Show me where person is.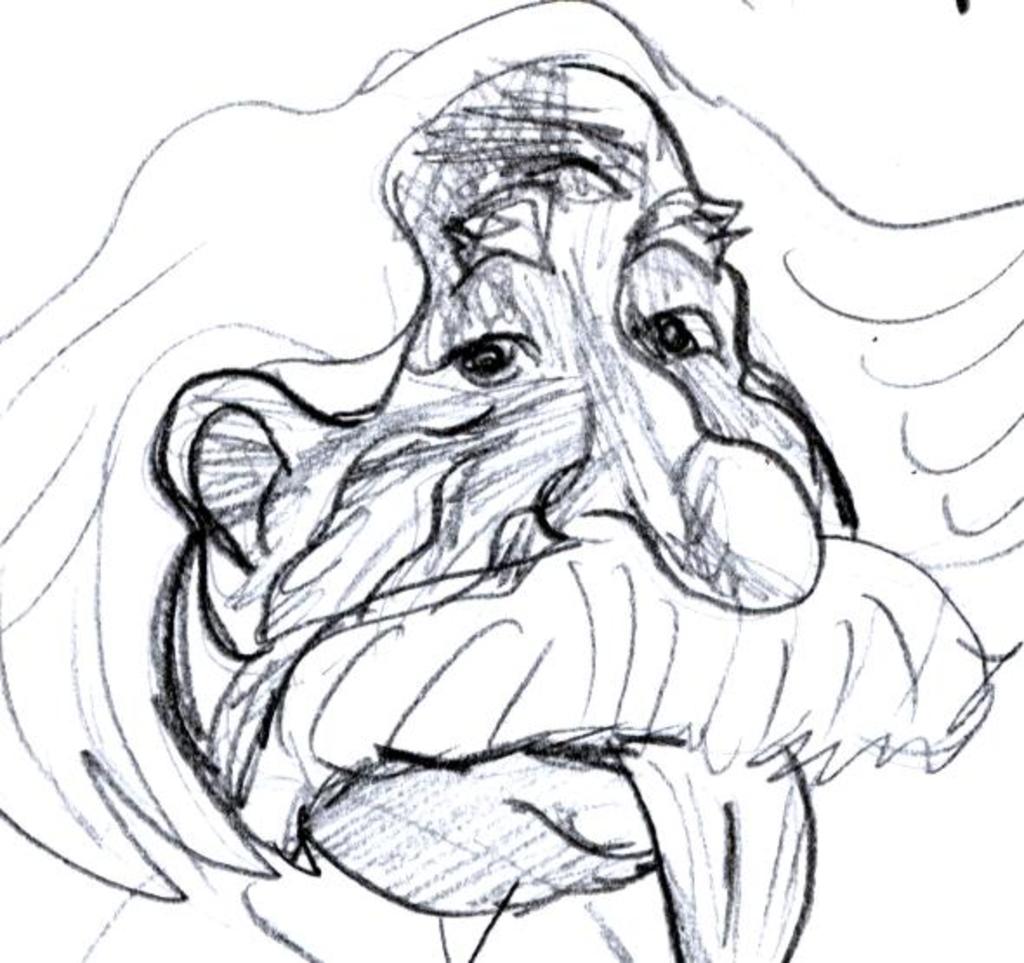
person is at bbox=[0, 0, 1022, 961].
